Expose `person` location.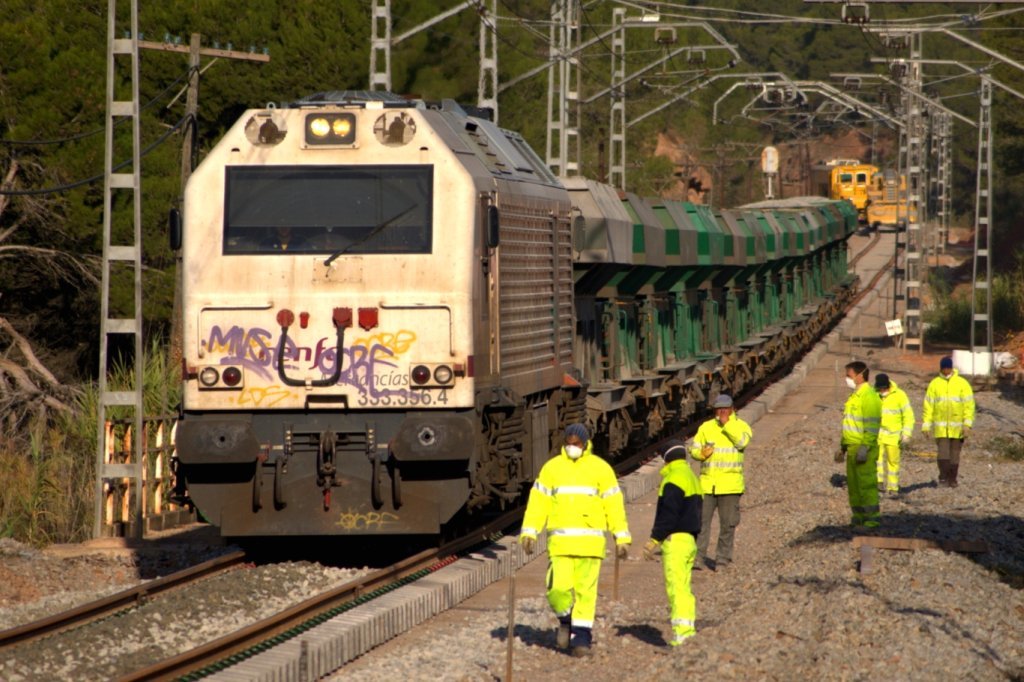
Exposed at select_region(874, 373, 919, 507).
